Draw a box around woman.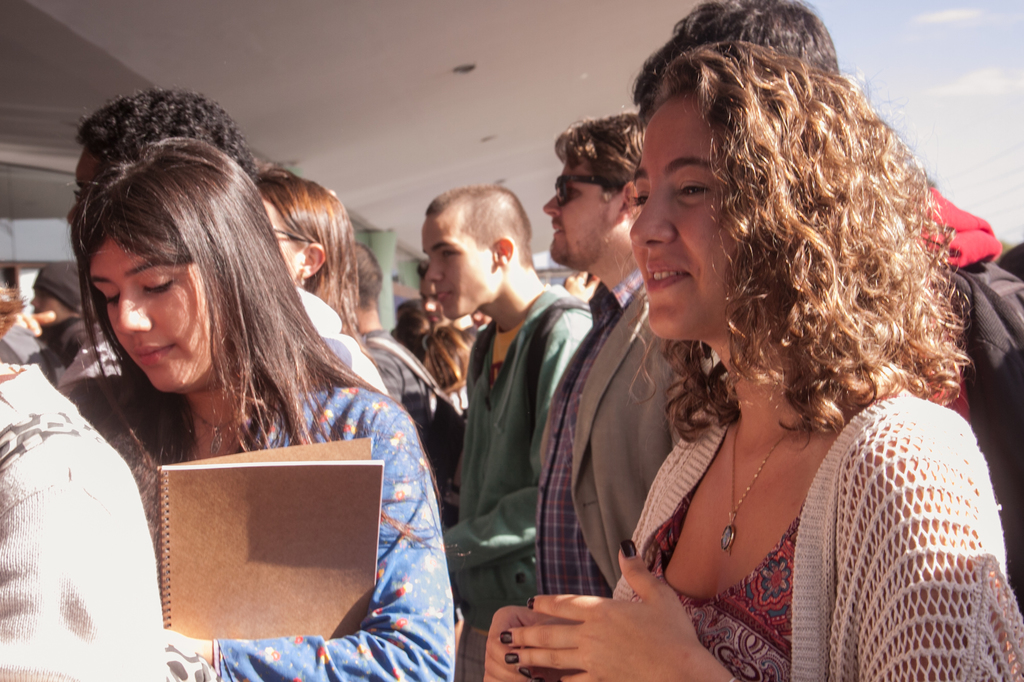
bbox=[249, 164, 378, 367].
